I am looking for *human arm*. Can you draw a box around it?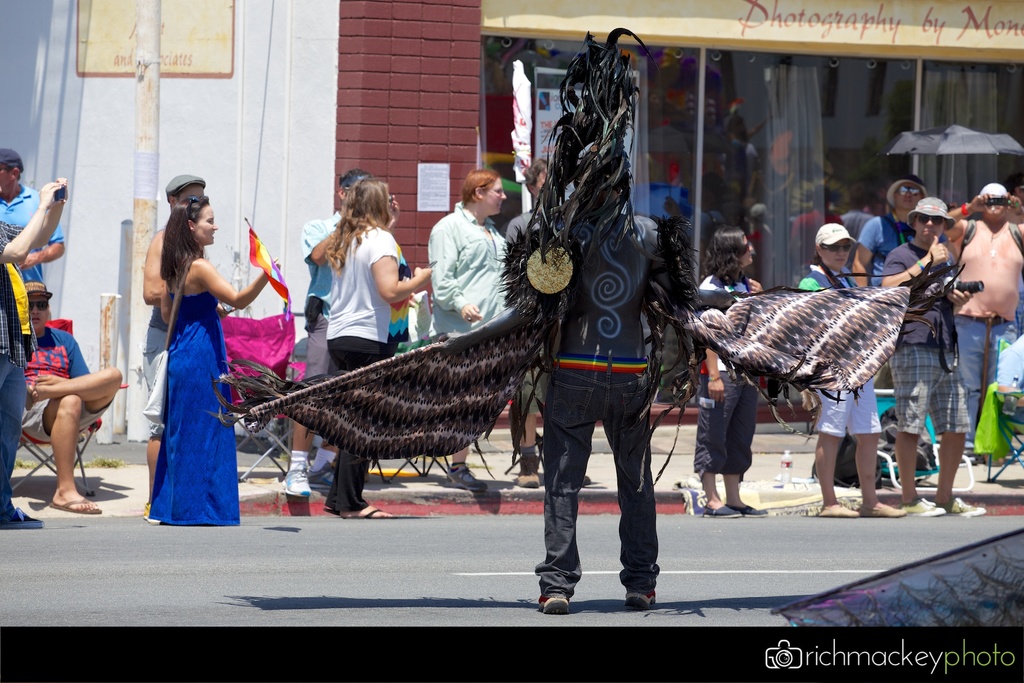
Sure, the bounding box is 426, 215, 488, 328.
